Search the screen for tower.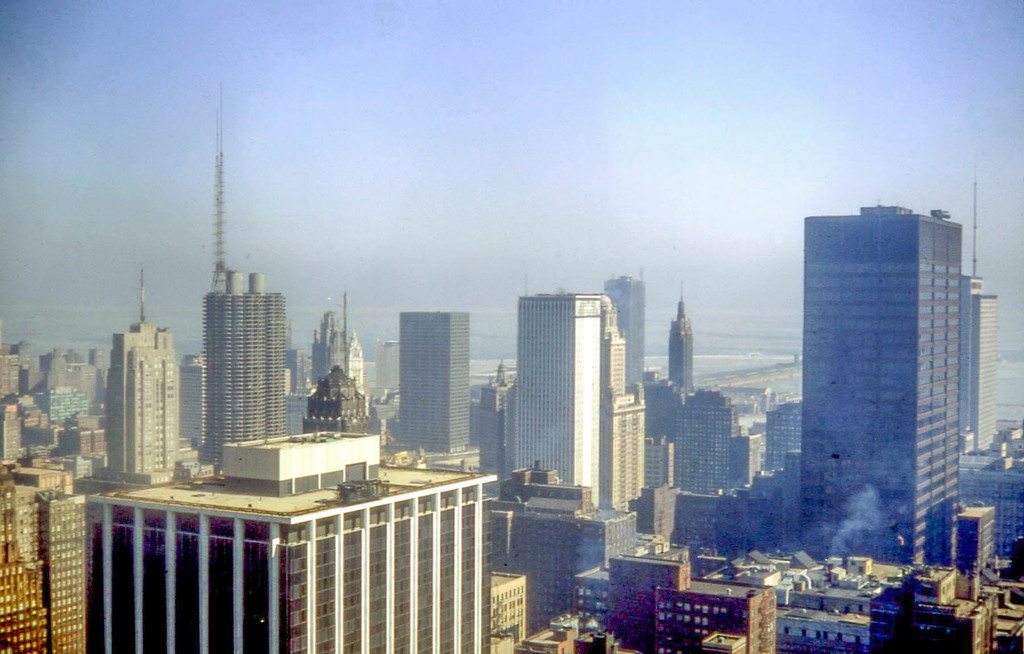
Found at Rect(202, 266, 289, 482).
